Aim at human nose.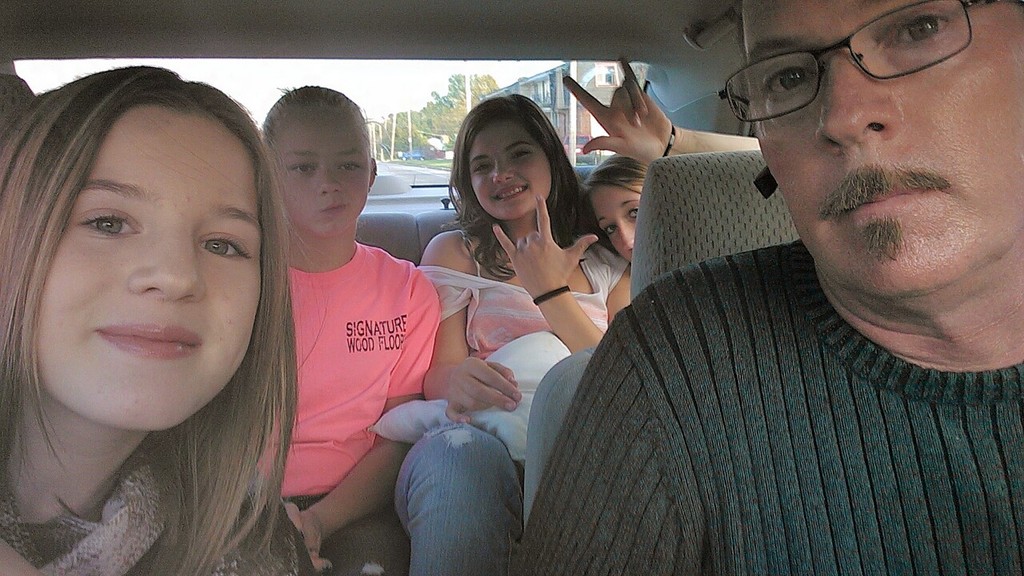
Aimed at rect(124, 213, 202, 304).
